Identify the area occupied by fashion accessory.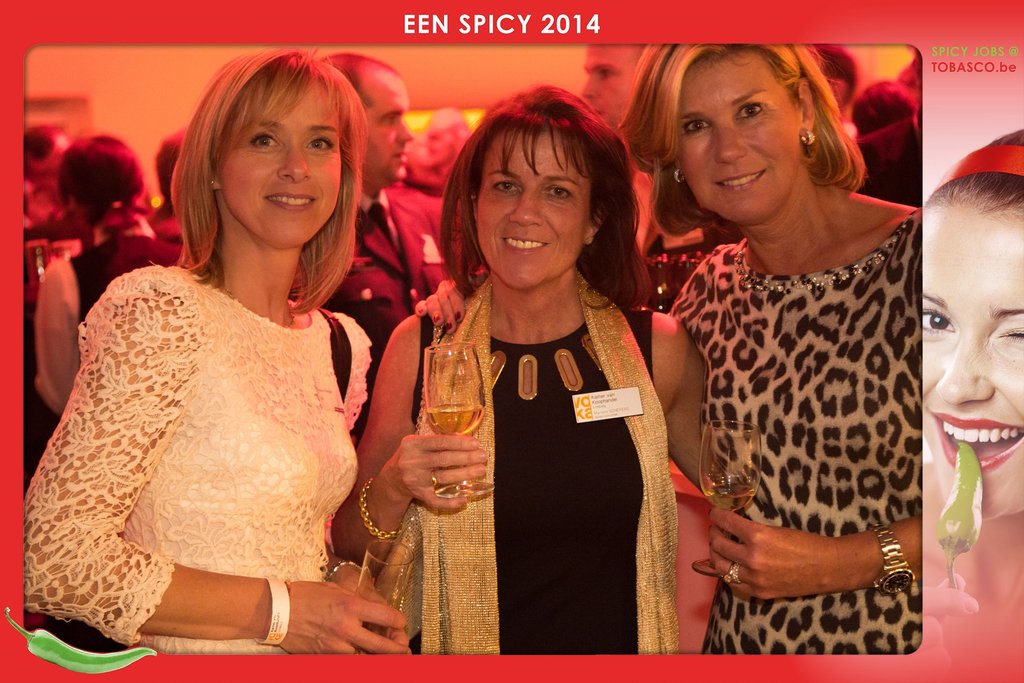
Area: Rect(415, 304, 426, 318).
